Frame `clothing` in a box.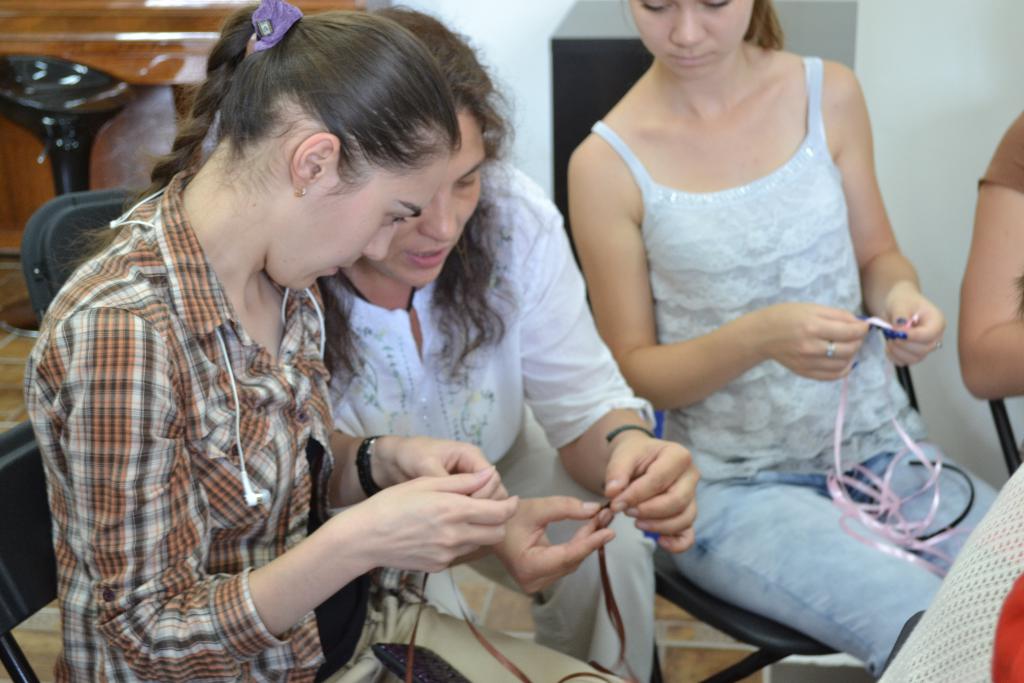
[323,147,659,464].
